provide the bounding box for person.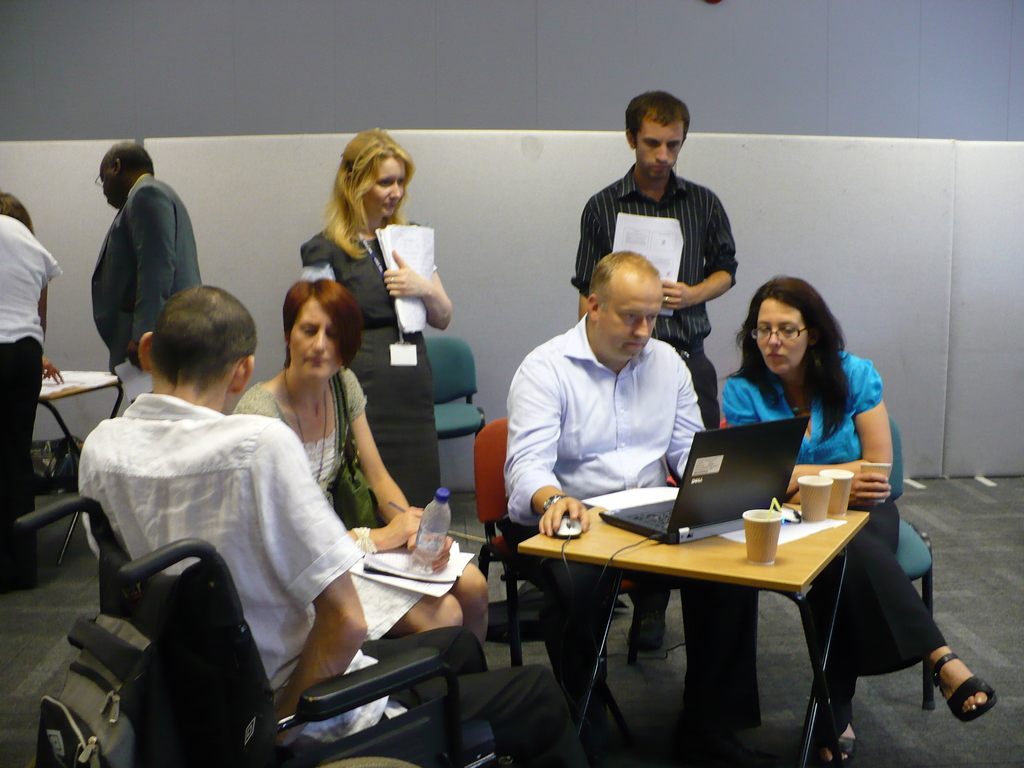
(567,90,737,648).
